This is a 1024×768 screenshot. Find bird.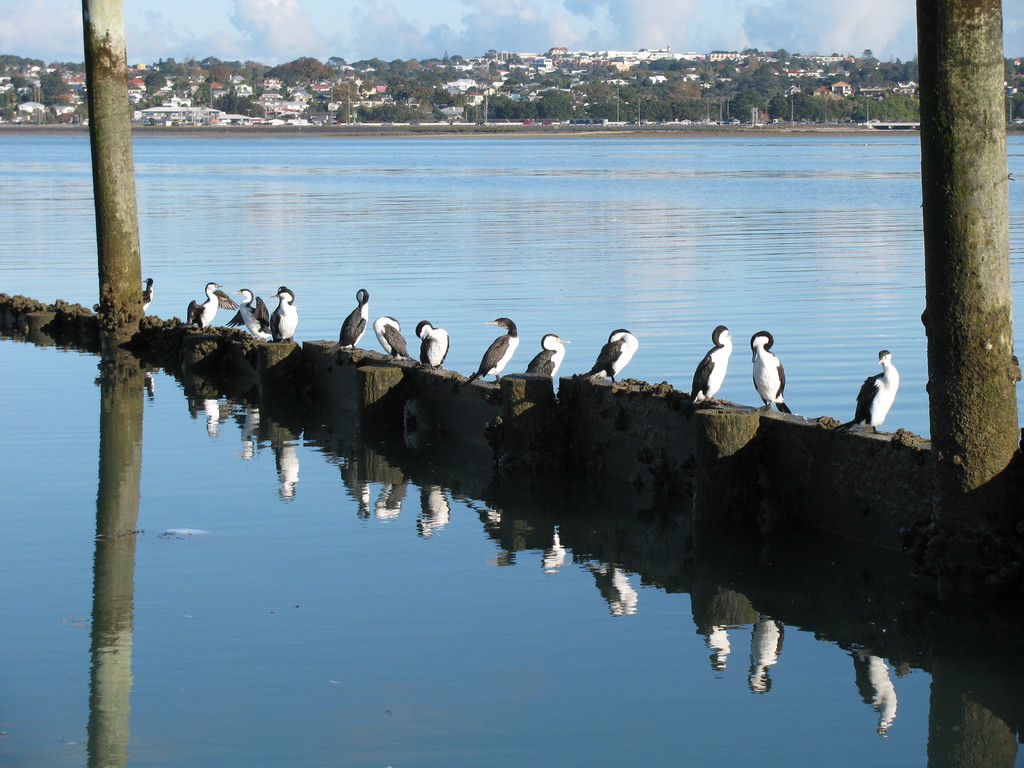
Bounding box: locate(522, 329, 572, 380).
